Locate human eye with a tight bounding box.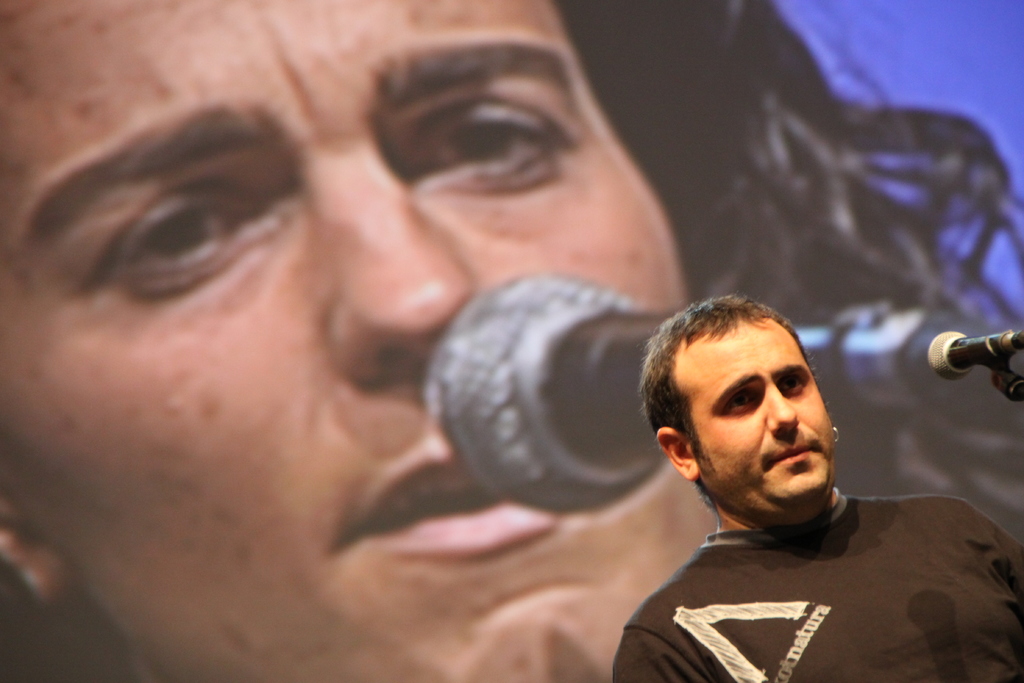
720 379 763 415.
